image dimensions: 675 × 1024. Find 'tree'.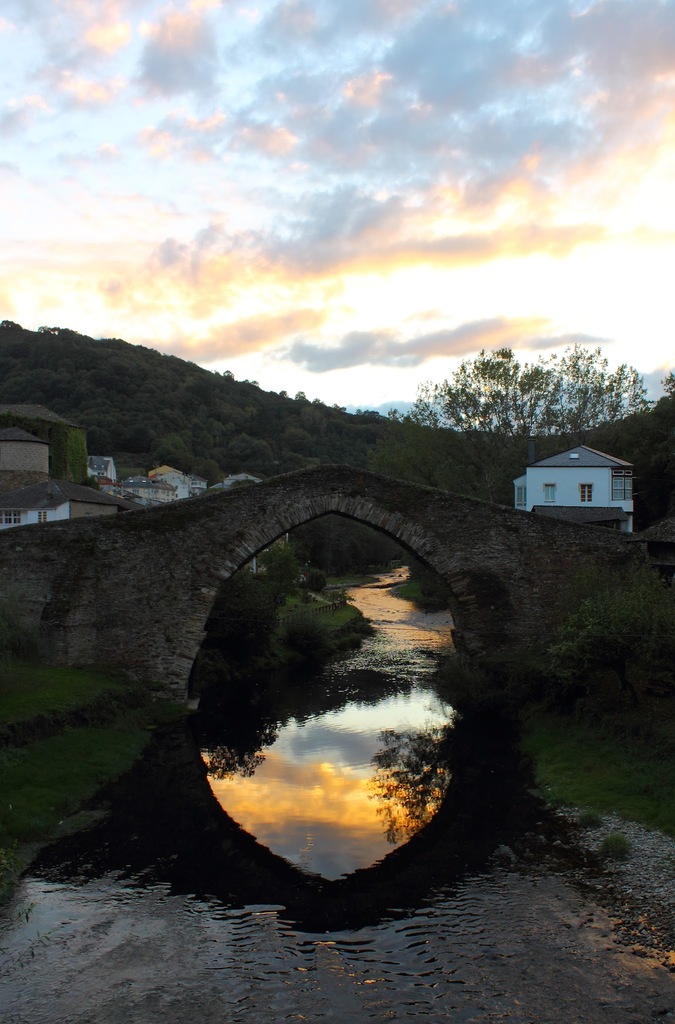
detection(378, 338, 649, 451).
